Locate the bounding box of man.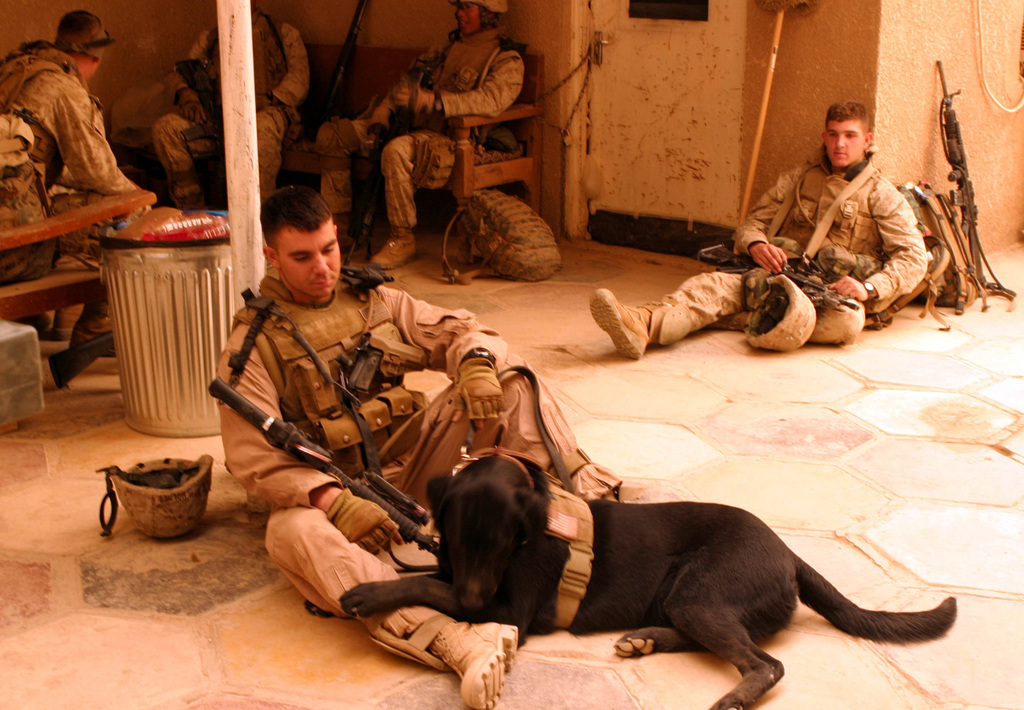
Bounding box: bbox=(323, 0, 526, 269).
